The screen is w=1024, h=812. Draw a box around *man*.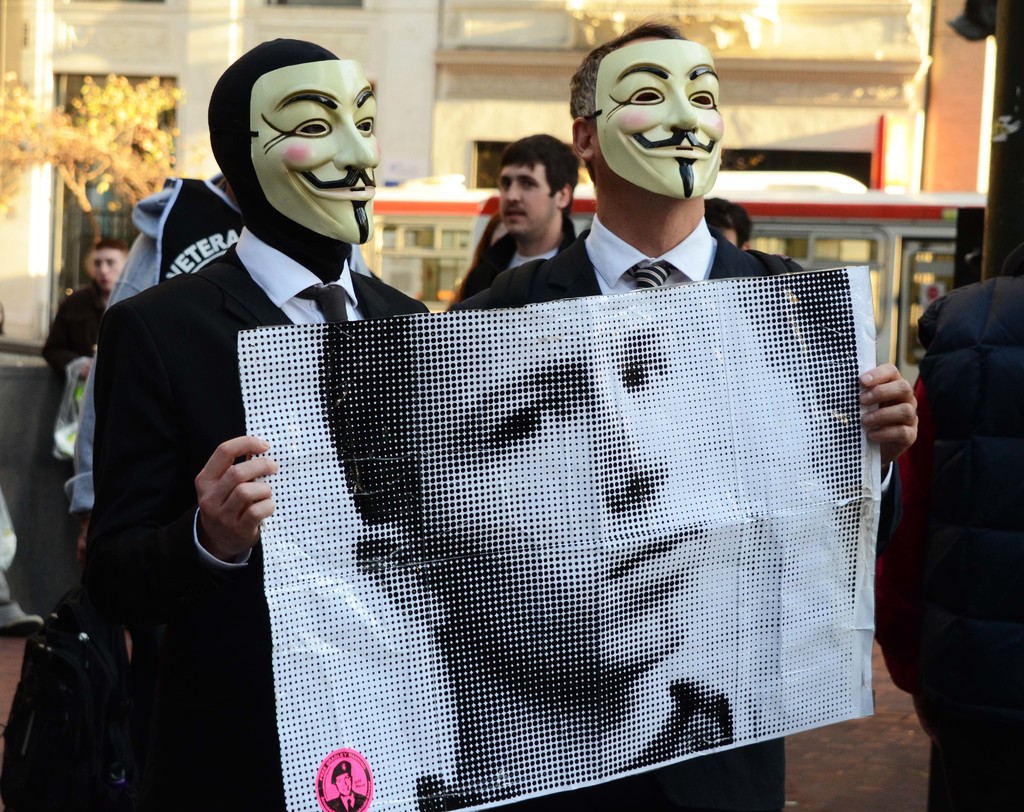
left=862, top=248, right=1023, bottom=811.
